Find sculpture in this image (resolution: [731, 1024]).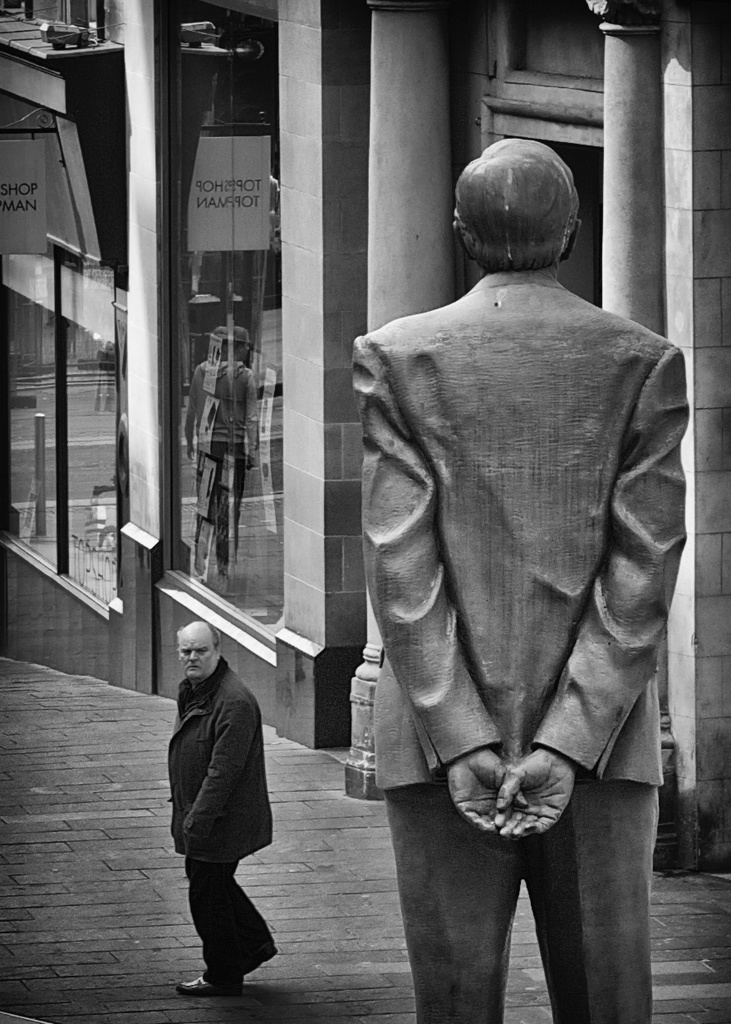
Rect(344, 125, 706, 936).
